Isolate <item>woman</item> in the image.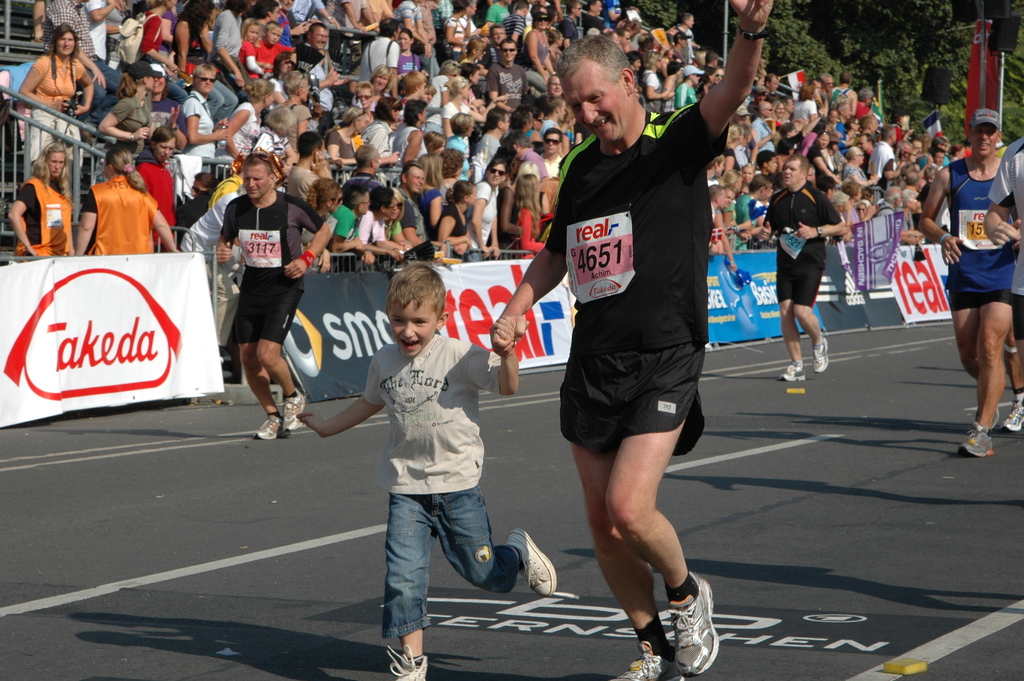
Isolated region: Rect(520, 6, 550, 83).
